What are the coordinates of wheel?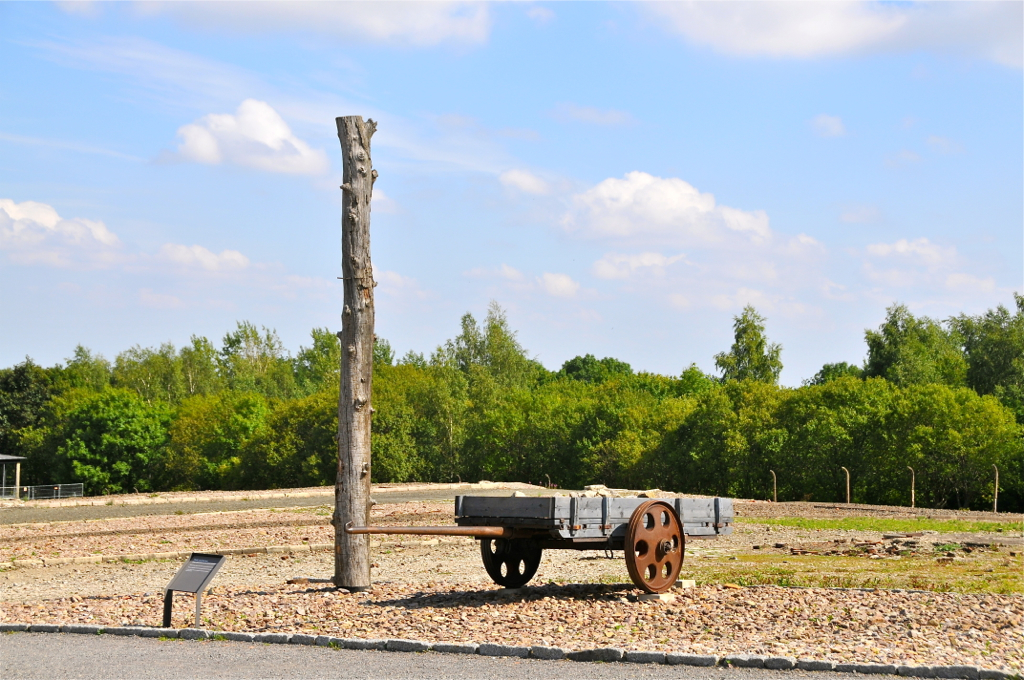
[x1=478, y1=535, x2=541, y2=588].
